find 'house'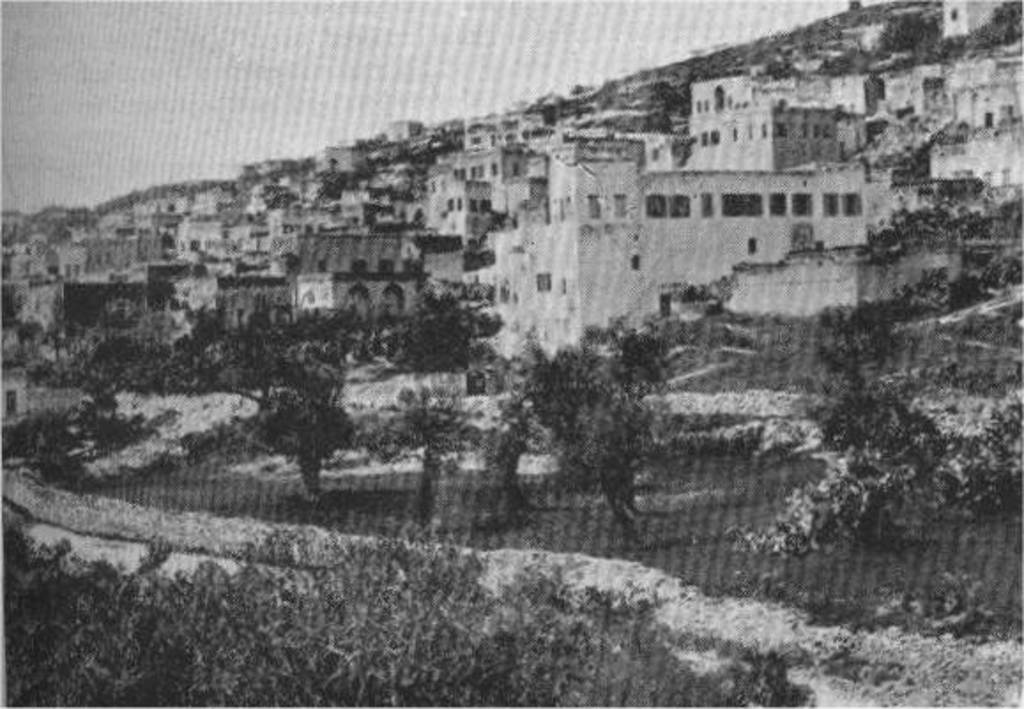
BBox(835, 14, 907, 58)
